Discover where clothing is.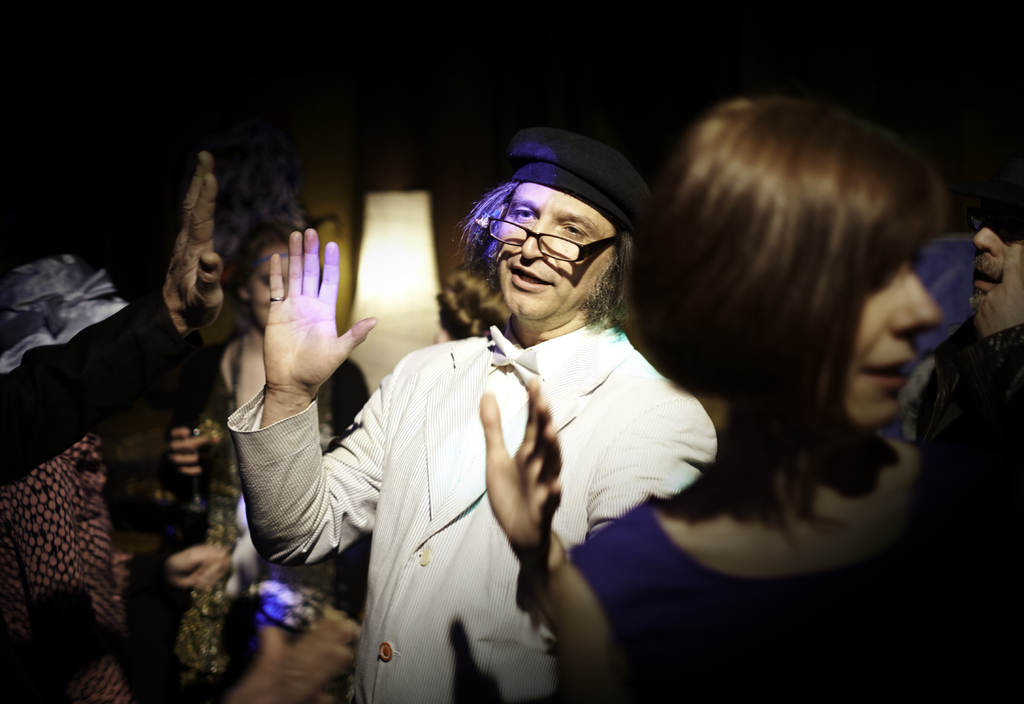
Discovered at box=[0, 430, 128, 703].
